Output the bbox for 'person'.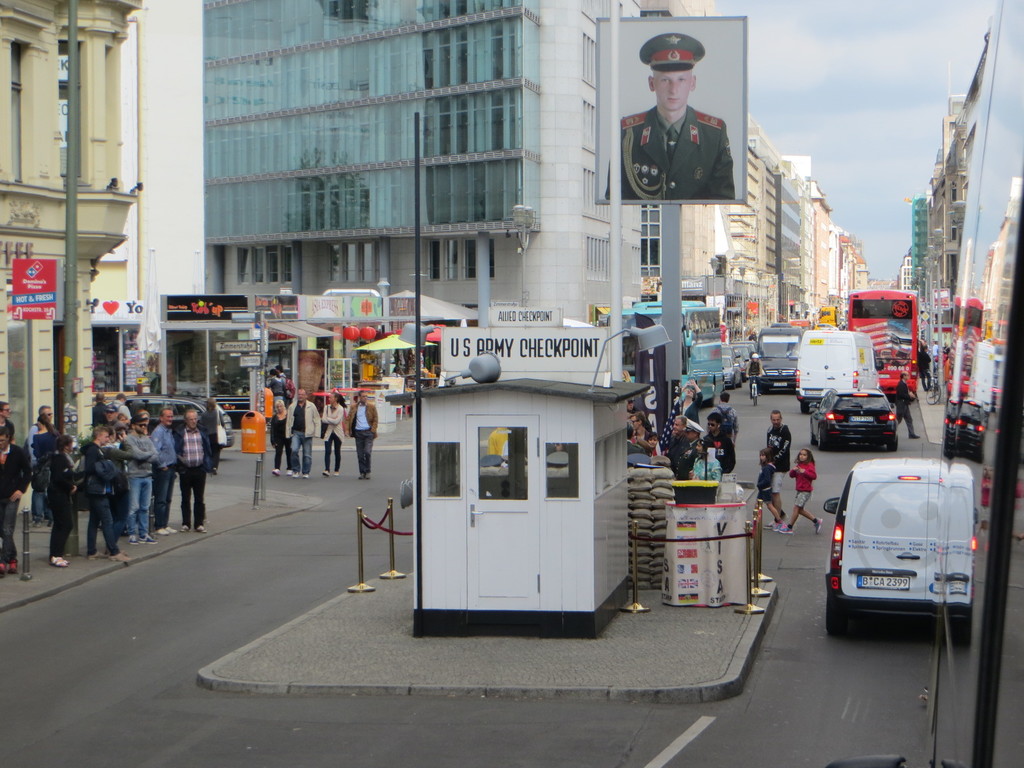
box=[606, 31, 735, 198].
